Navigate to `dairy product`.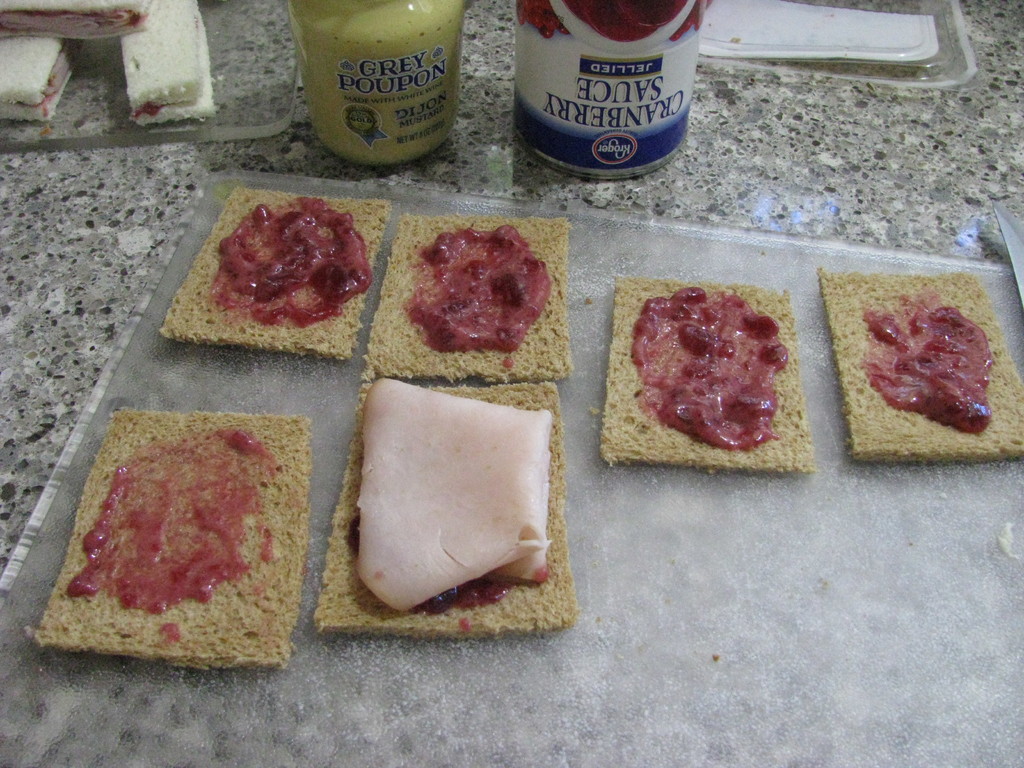
Navigation target: x1=77, y1=442, x2=284, y2=609.
